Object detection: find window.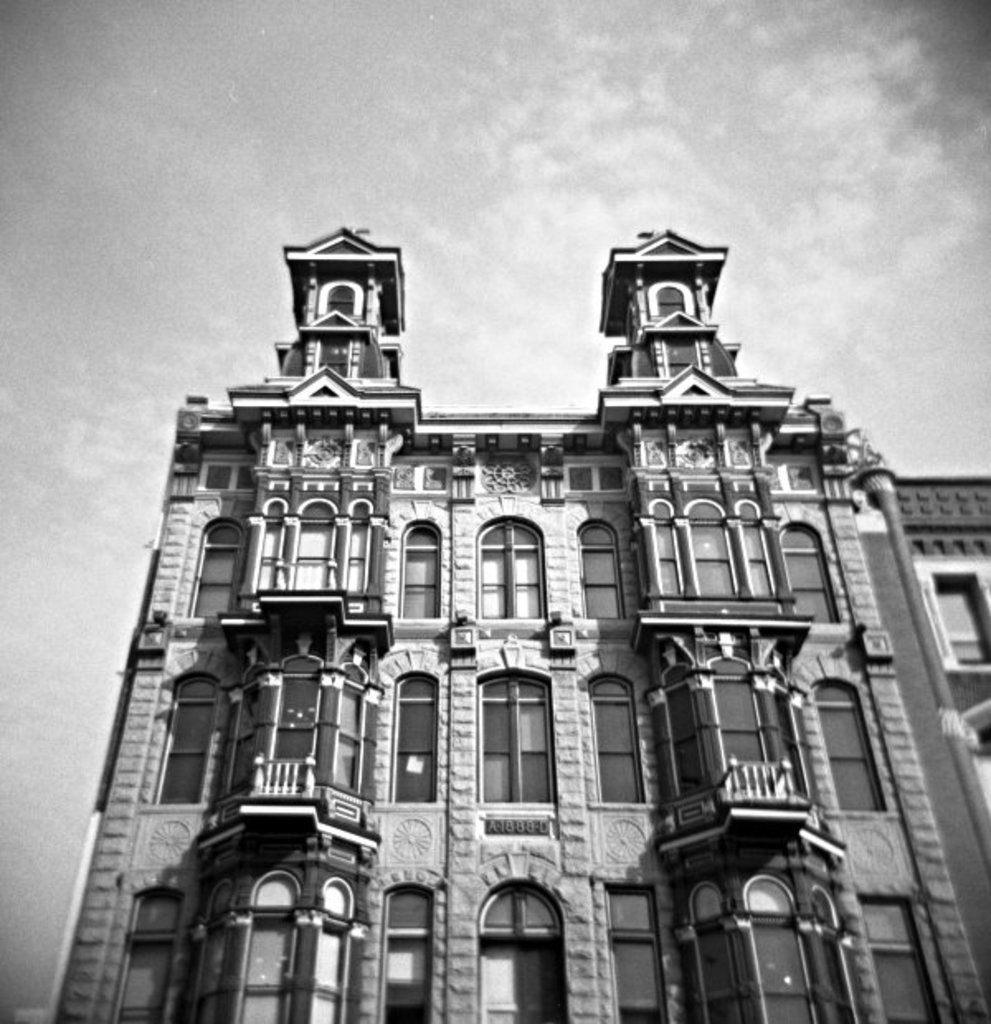
x1=596, y1=879, x2=669, y2=1022.
